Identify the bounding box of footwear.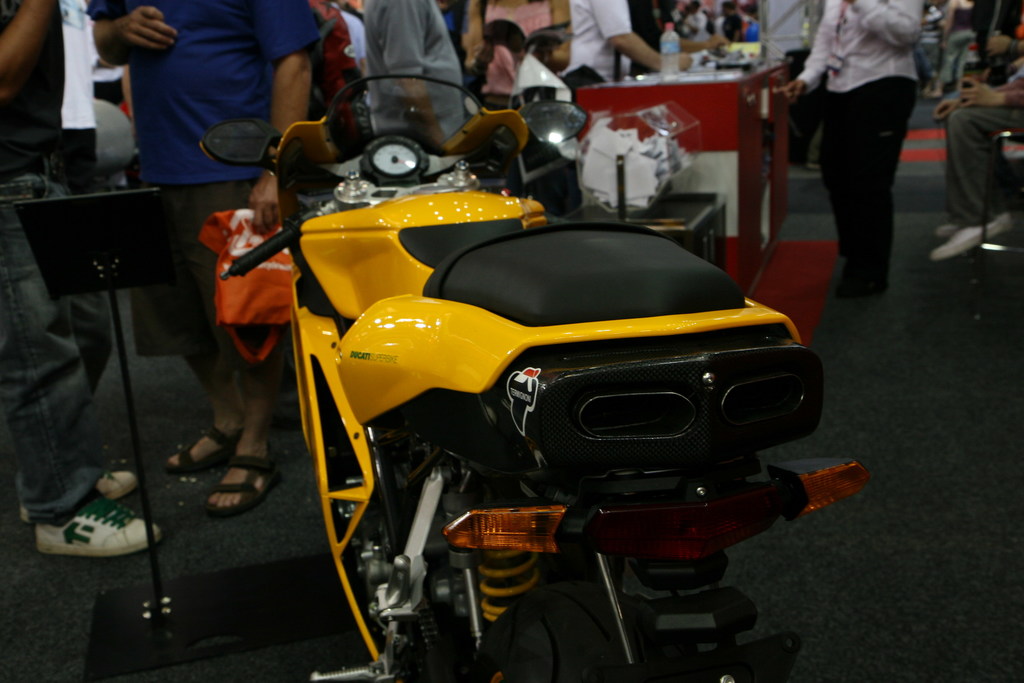
837, 263, 882, 295.
